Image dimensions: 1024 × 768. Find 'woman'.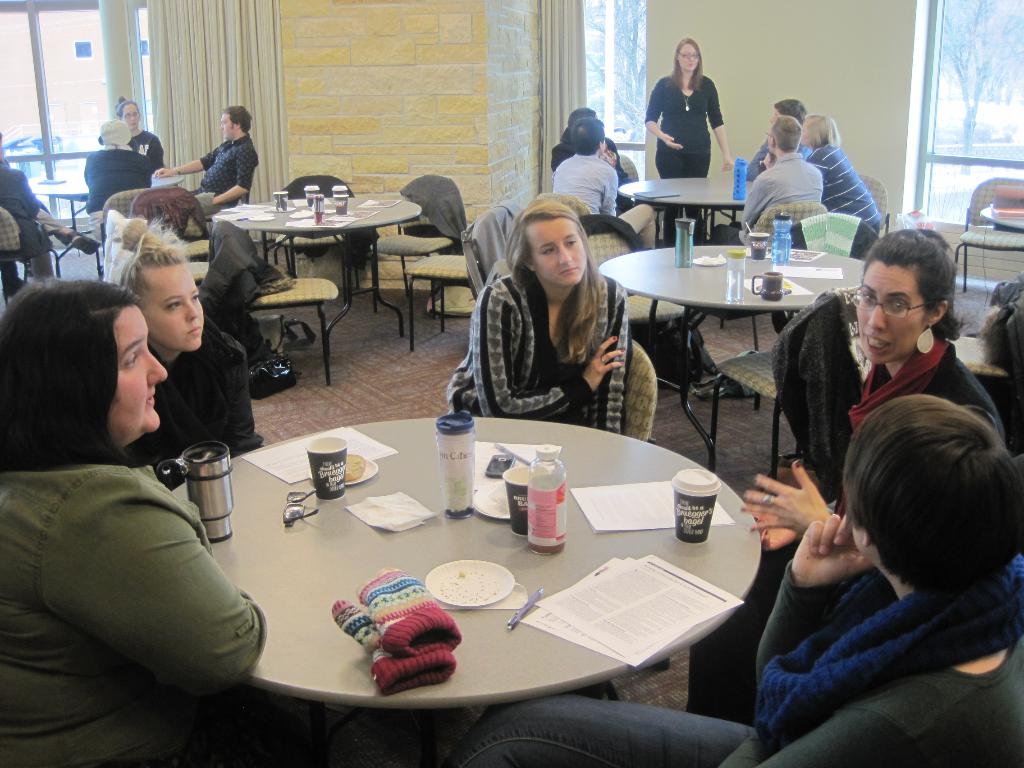
bbox=(738, 223, 1005, 550).
